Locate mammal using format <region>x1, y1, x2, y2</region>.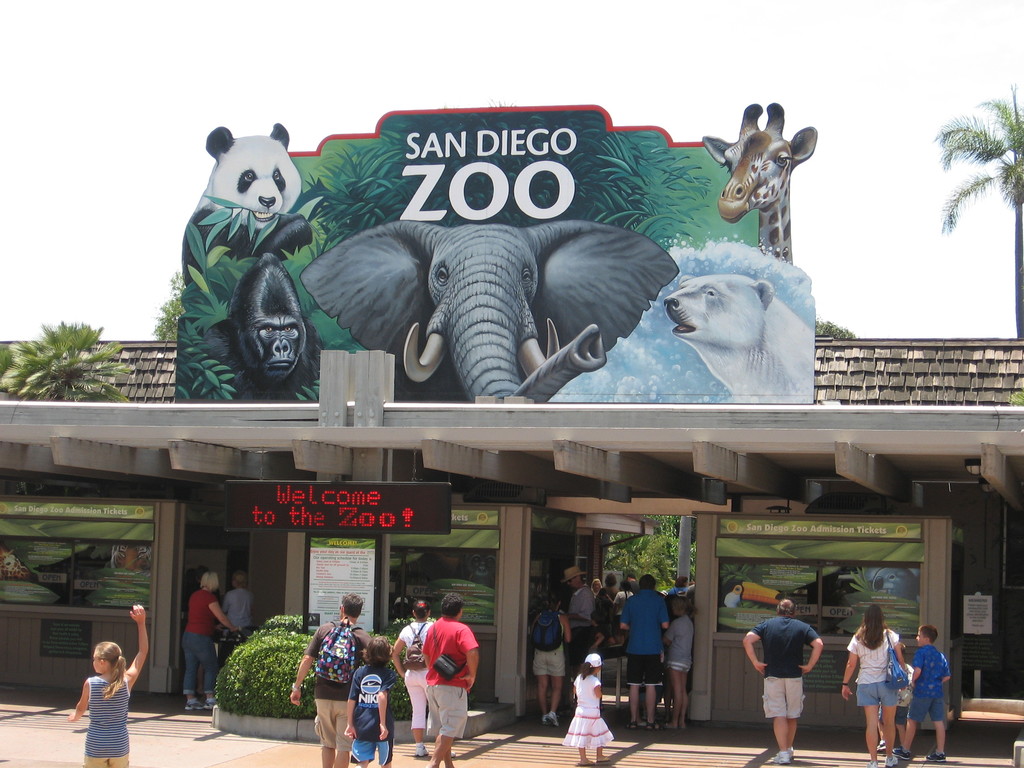
<region>0, 548, 30, 580</region>.
